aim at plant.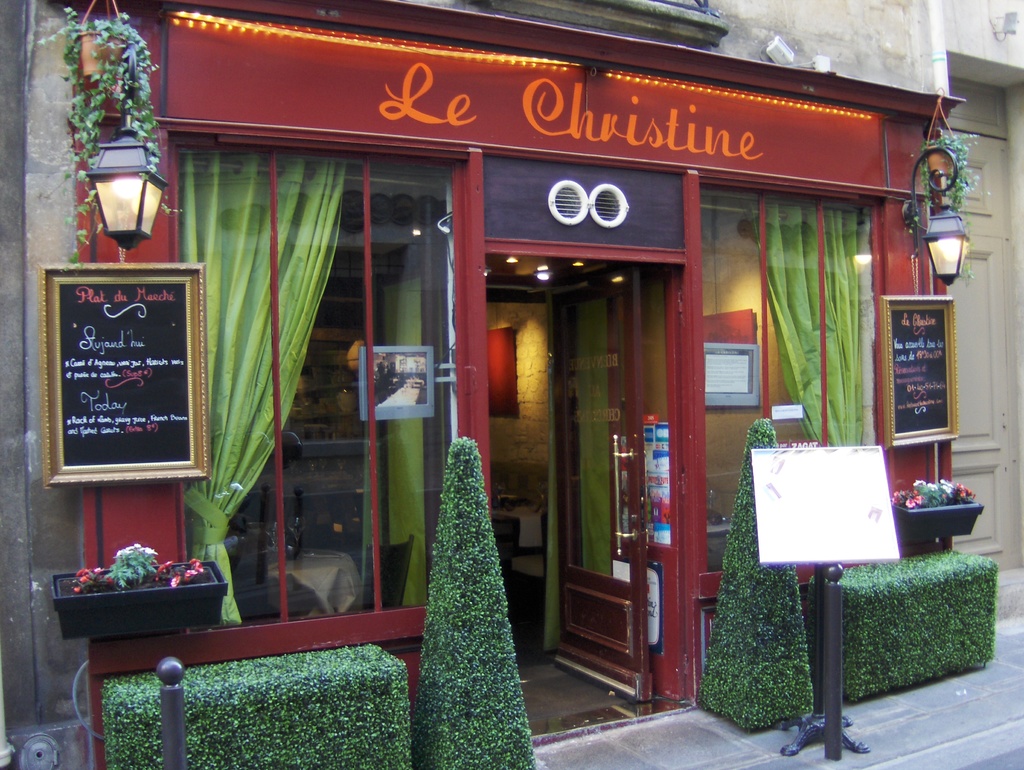
Aimed at (697,415,822,731).
